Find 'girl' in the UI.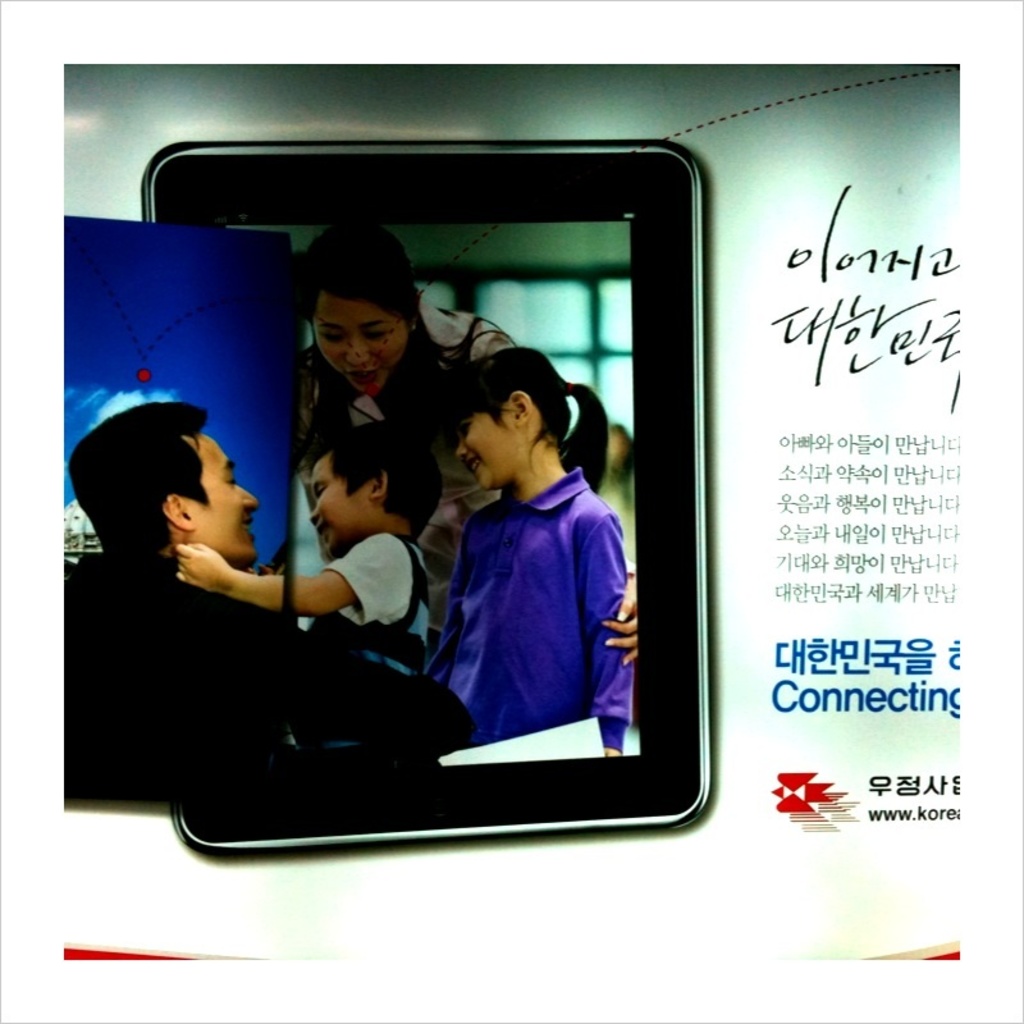
UI element at x1=426 y1=343 x2=637 y2=759.
